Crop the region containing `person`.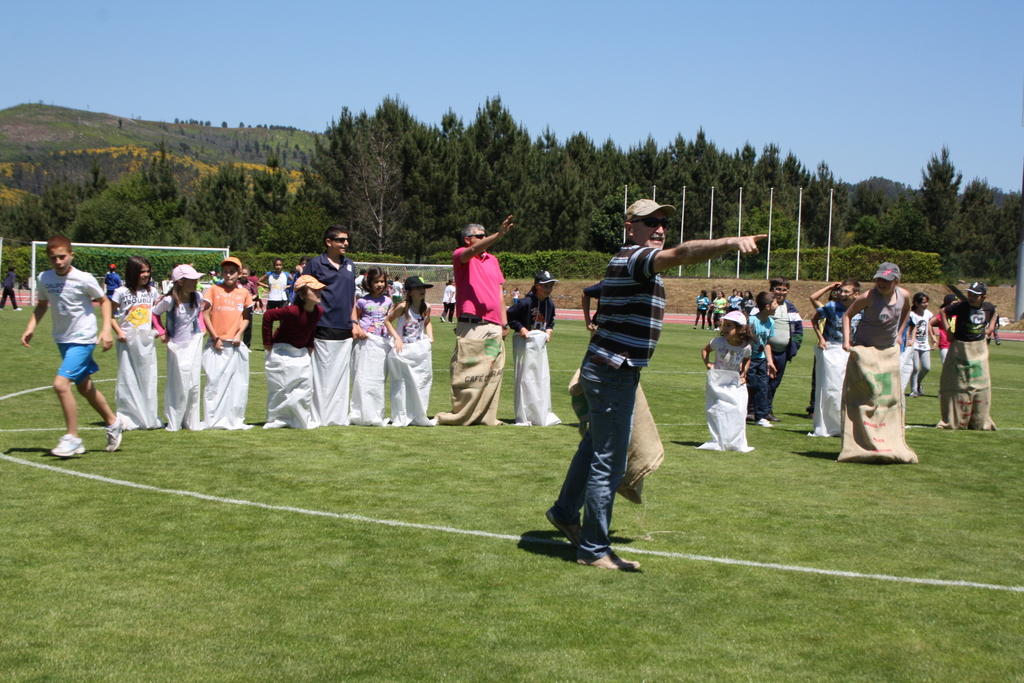
Crop region: bbox=(808, 282, 868, 438).
